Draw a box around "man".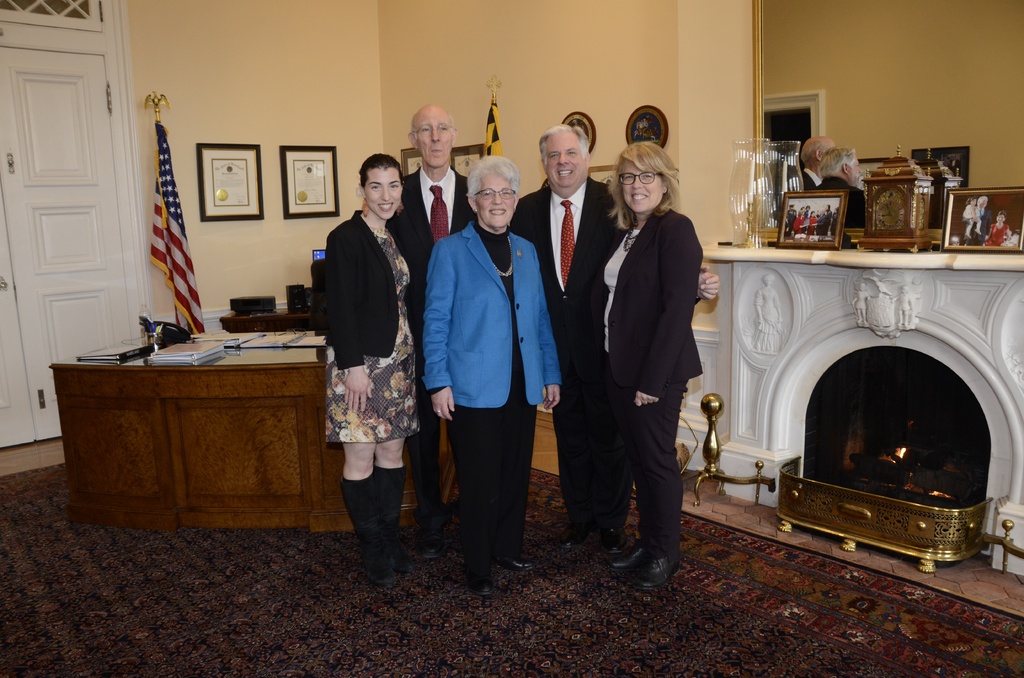
BBox(380, 101, 477, 564).
